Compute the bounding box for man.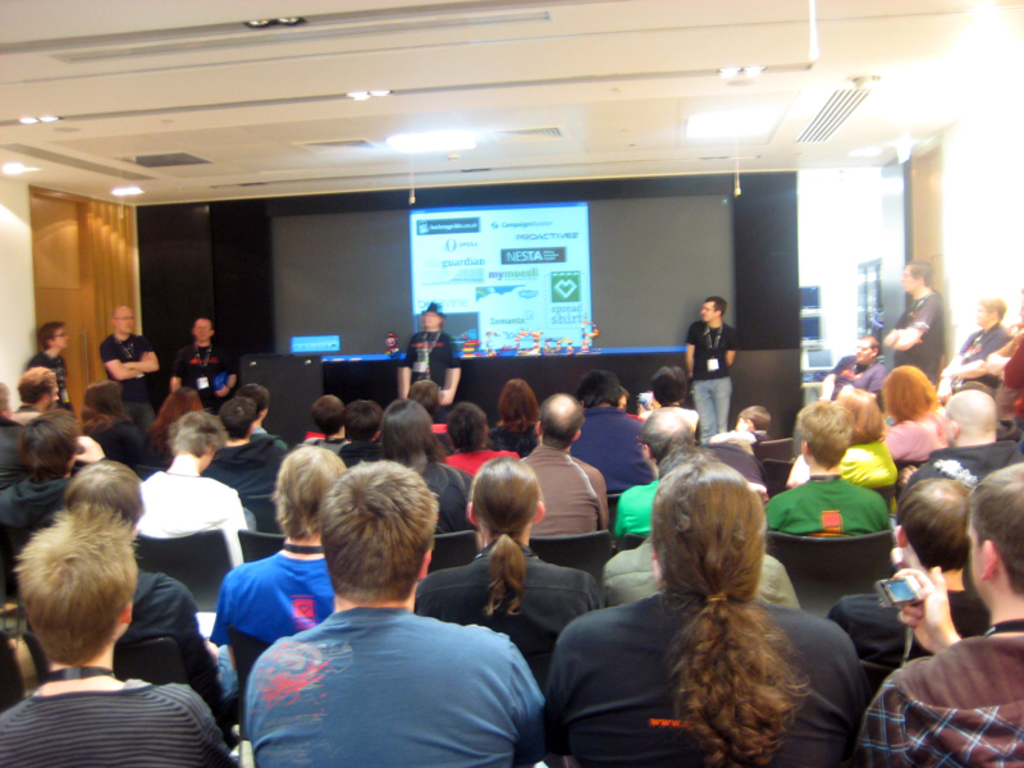
detection(826, 477, 973, 695).
